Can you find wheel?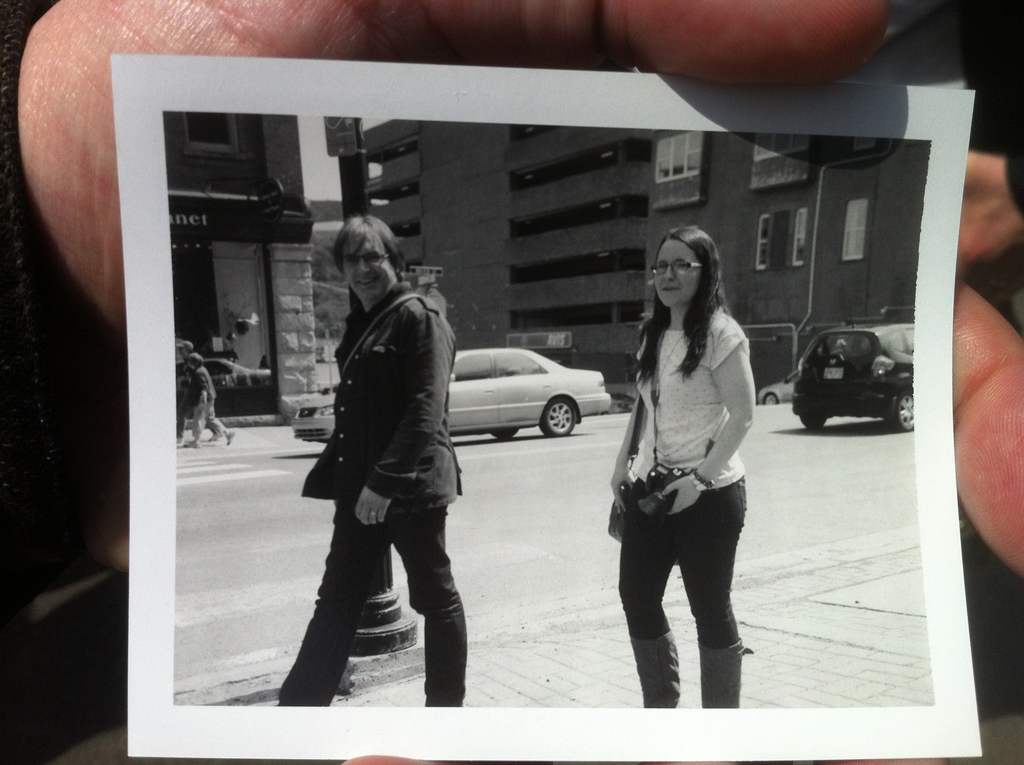
Yes, bounding box: x1=886 y1=389 x2=919 y2=429.
